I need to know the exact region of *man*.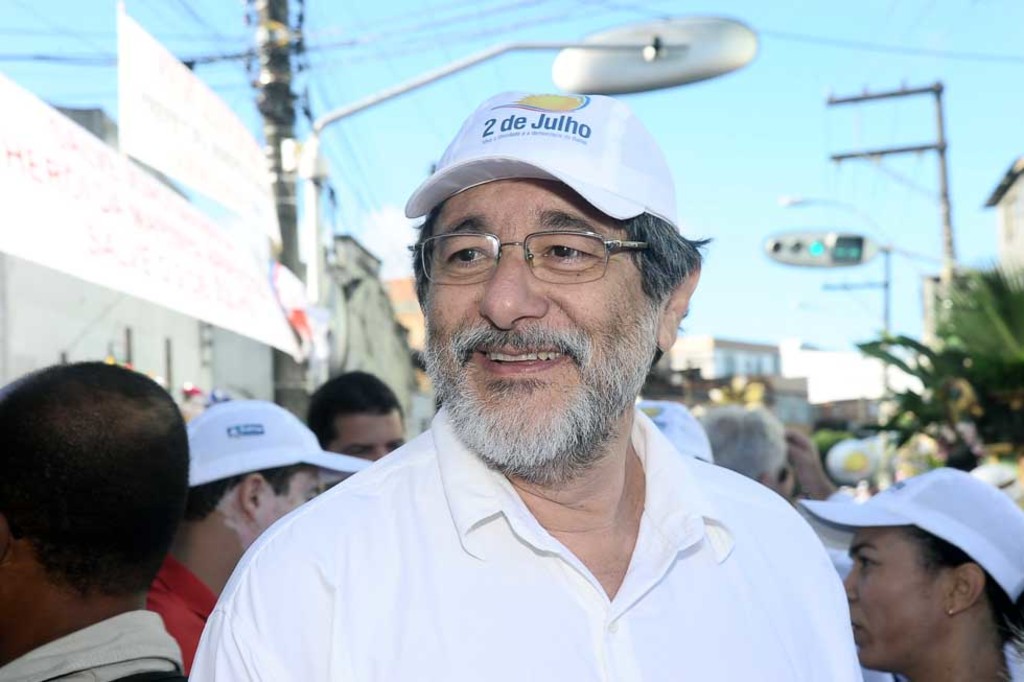
Region: x1=642 y1=399 x2=703 y2=470.
